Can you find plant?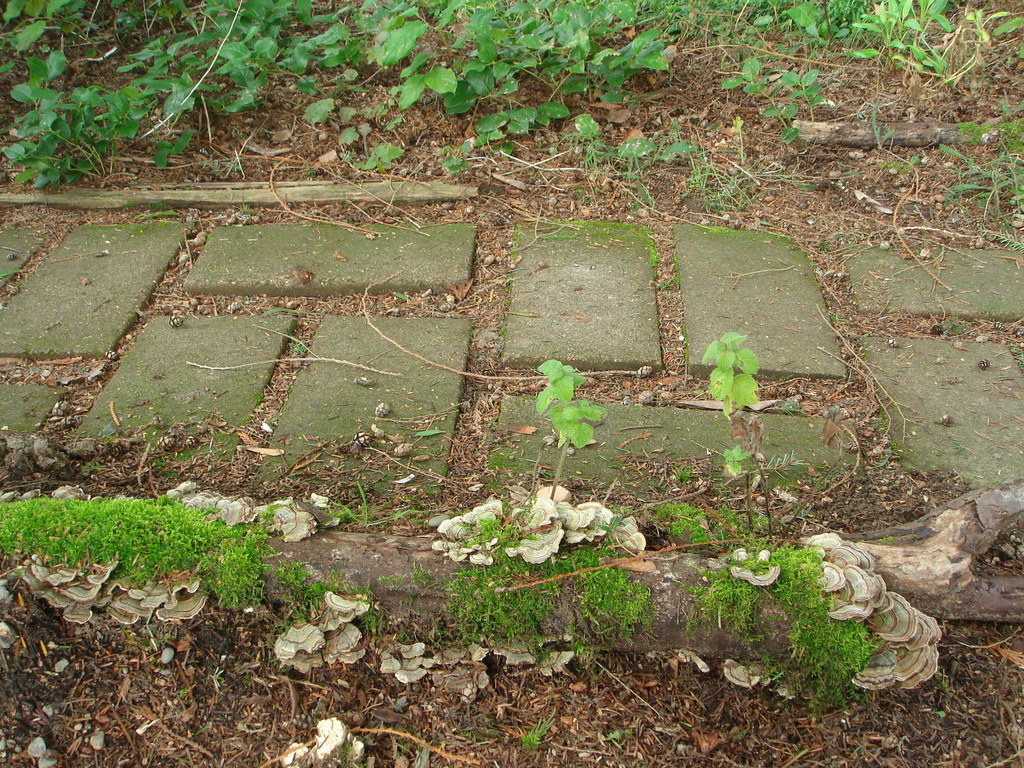
Yes, bounding box: 291, 0, 387, 82.
